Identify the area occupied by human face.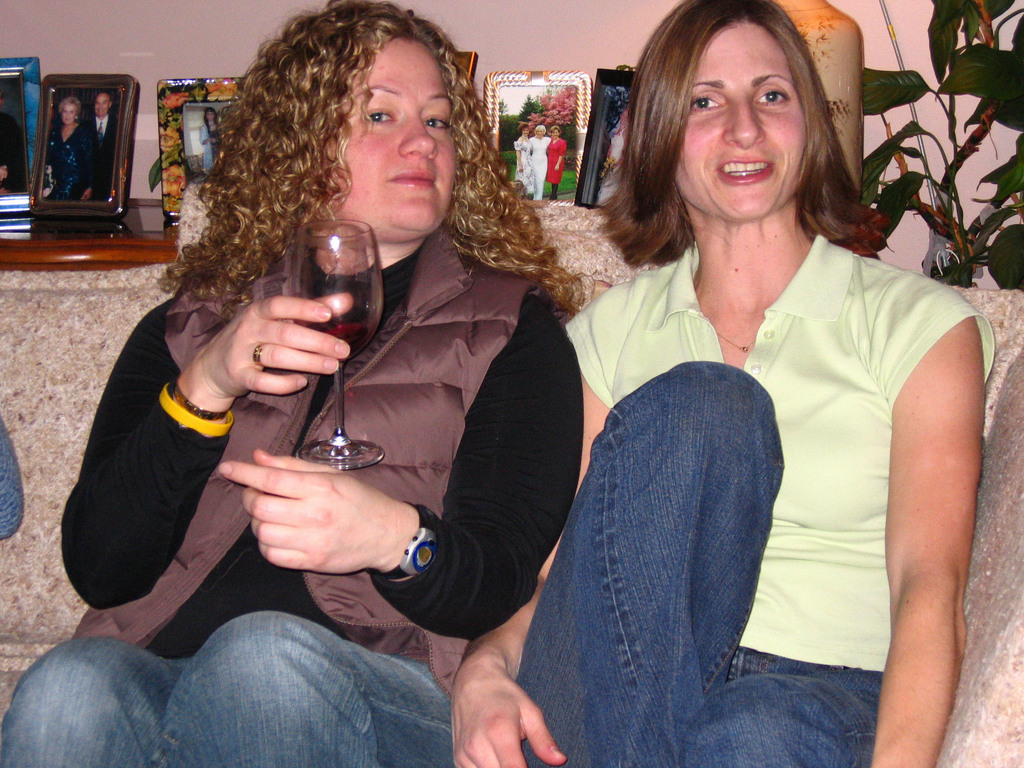
Area: (323, 39, 453, 236).
